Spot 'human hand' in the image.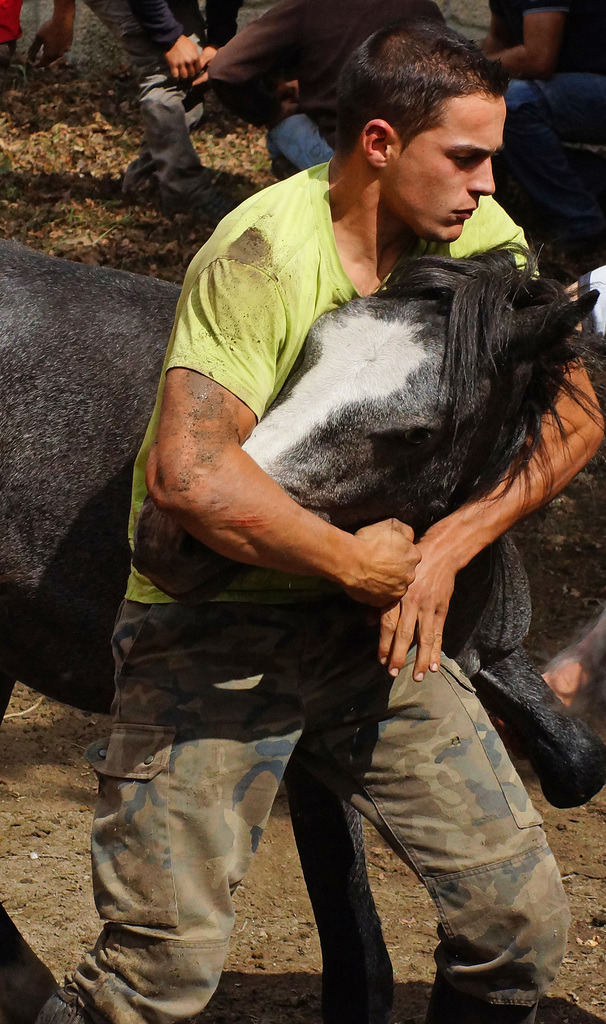
'human hand' found at BBox(165, 31, 196, 85).
